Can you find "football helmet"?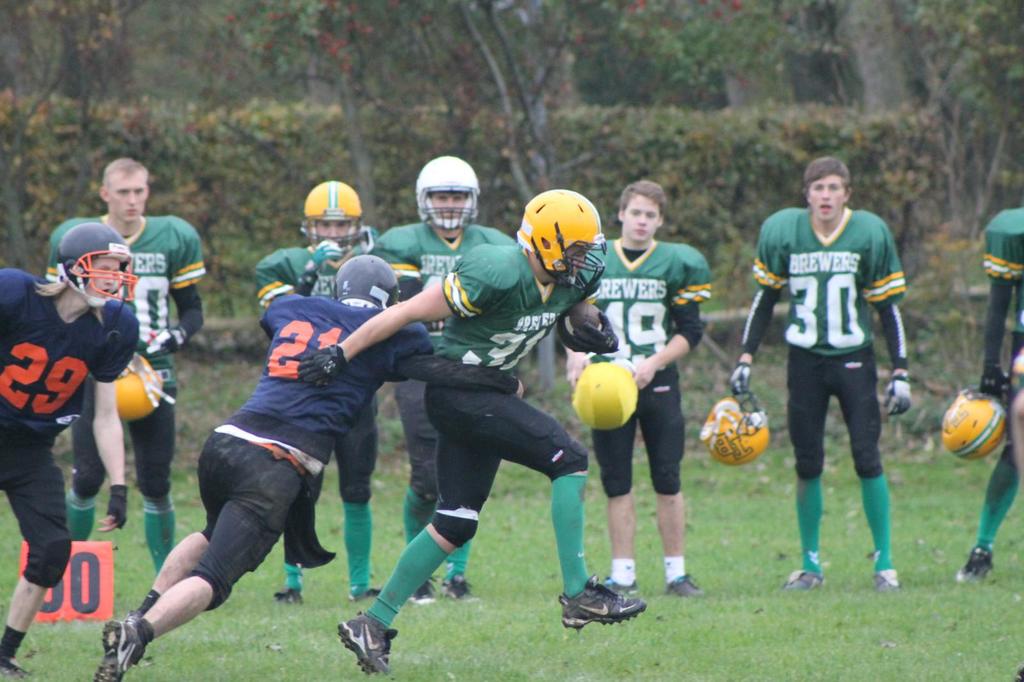
Yes, bounding box: 300 177 371 255.
